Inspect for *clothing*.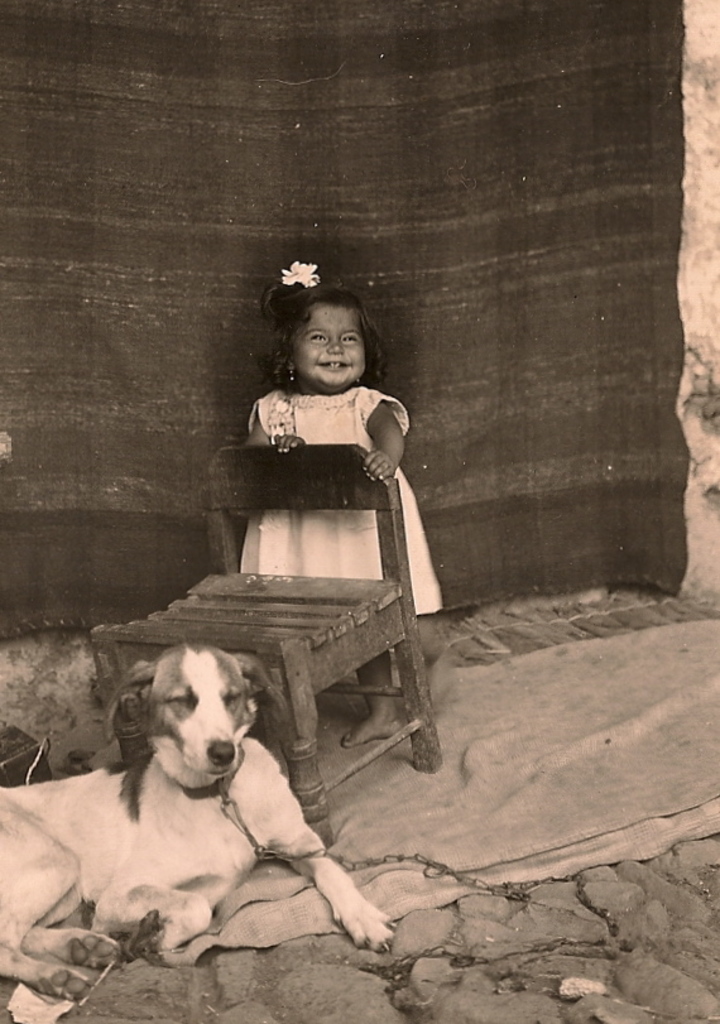
Inspection: bbox(234, 381, 437, 619).
